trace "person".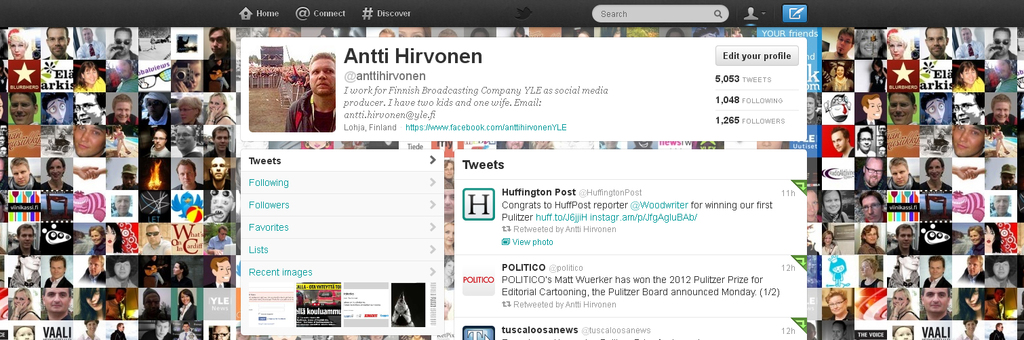
Traced to box(861, 191, 884, 220).
